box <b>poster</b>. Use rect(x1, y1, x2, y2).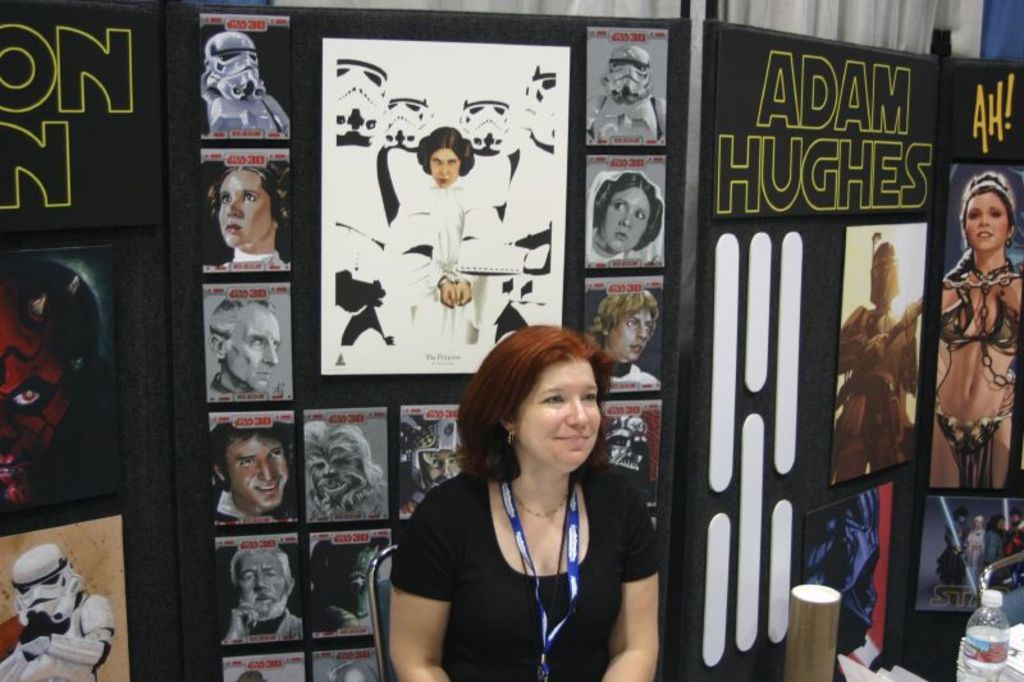
rect(0, 8, 177, 681).
